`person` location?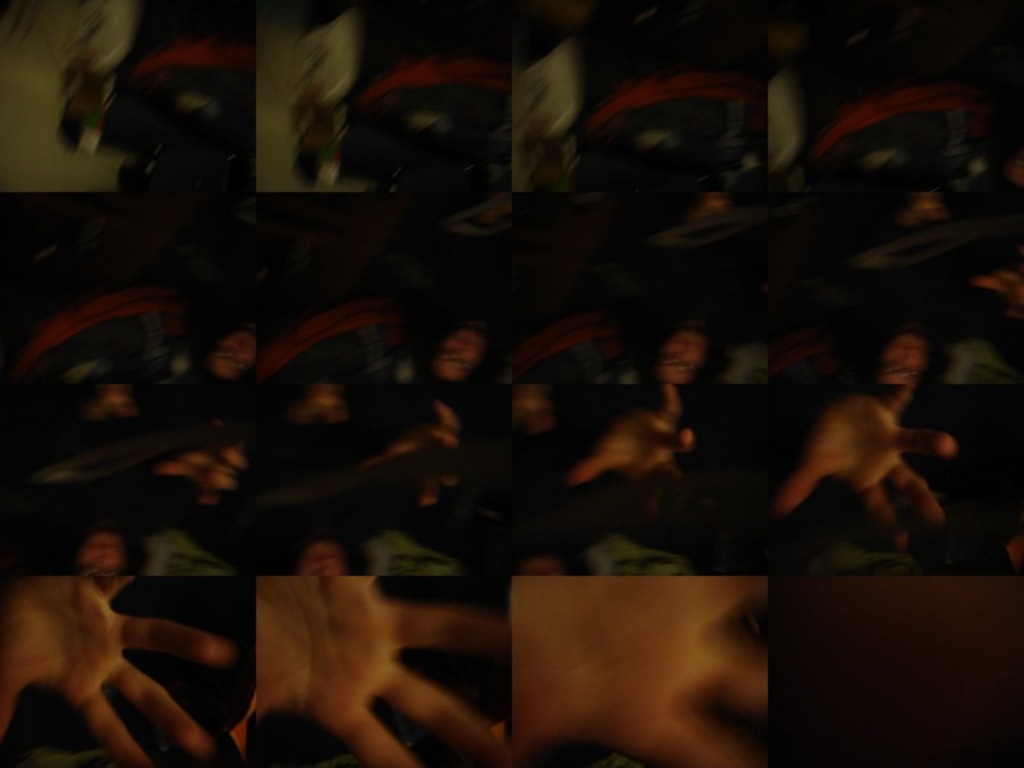
[left=500, top=571, right=771, bottom=764]
